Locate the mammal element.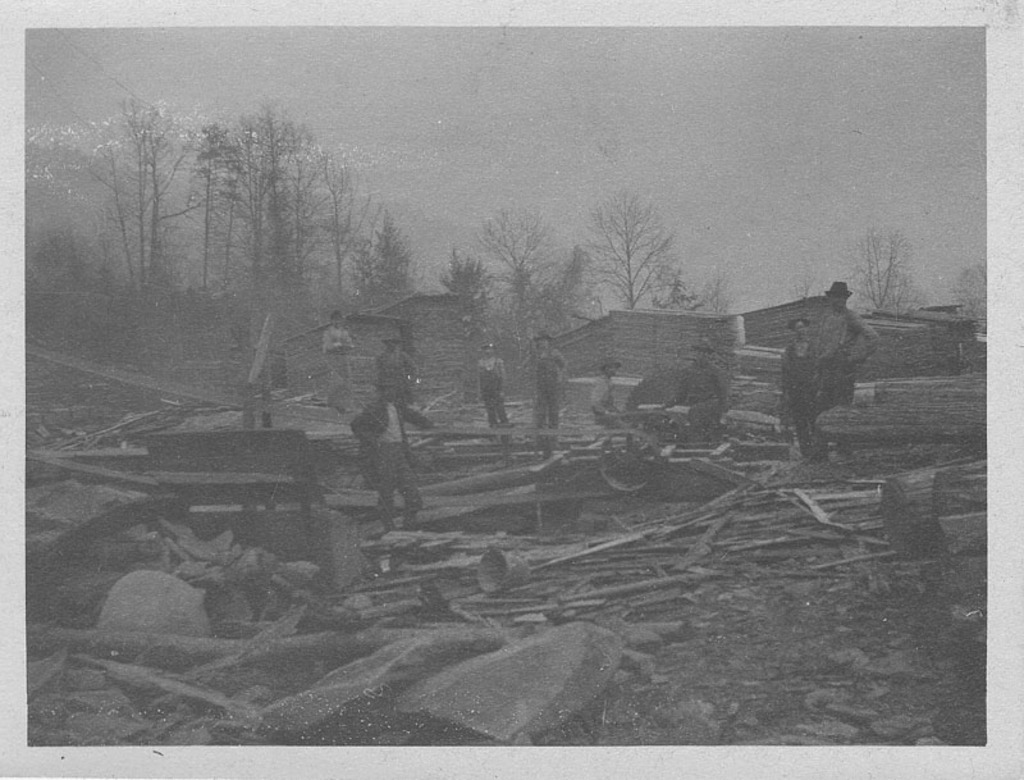
Element bbox: l=371, t=329, r=419, b=420.
